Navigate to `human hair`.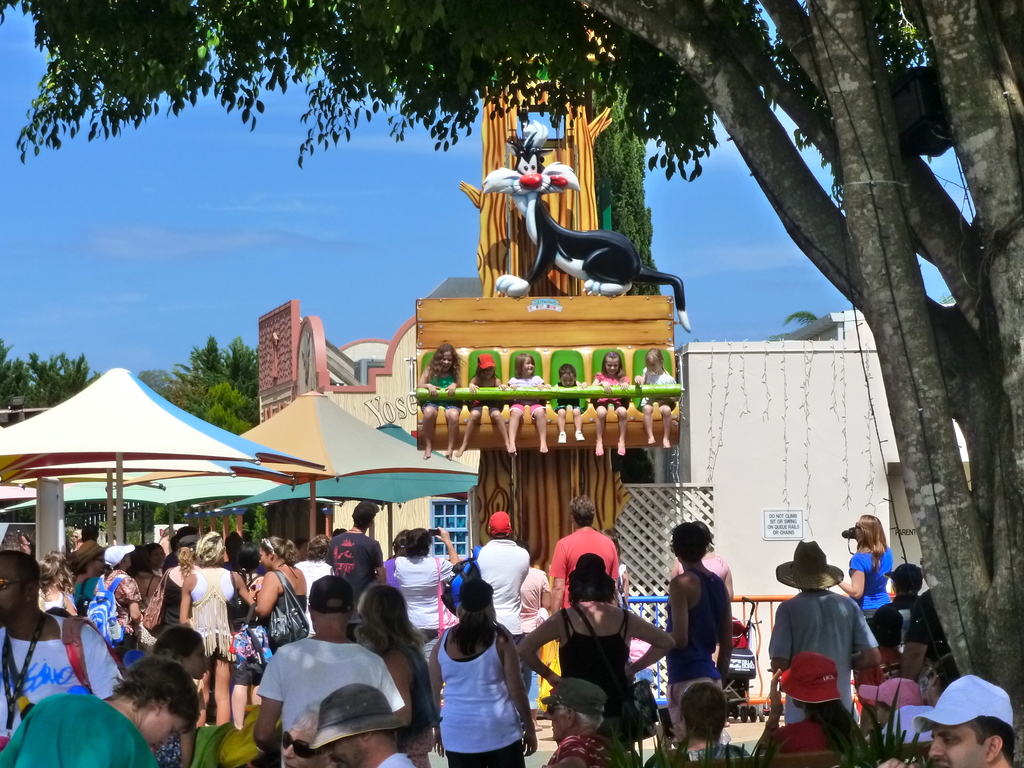
Navigation target: bbox=(35, 541, 74, 594).
